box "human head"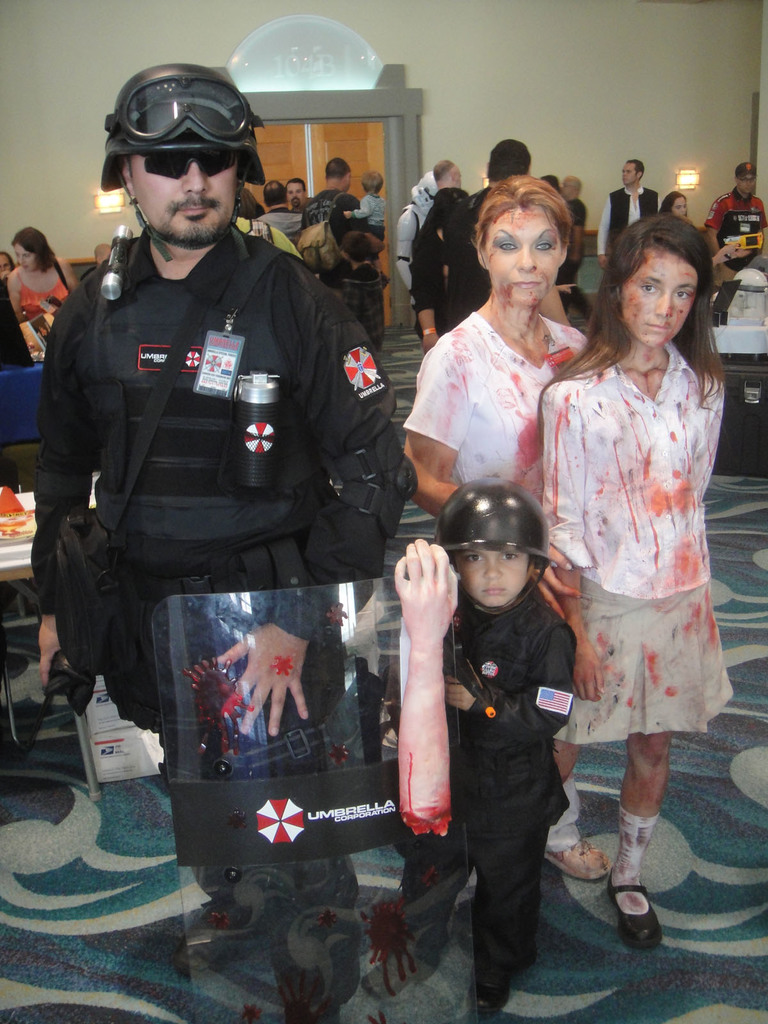
(532,171,564,197)
